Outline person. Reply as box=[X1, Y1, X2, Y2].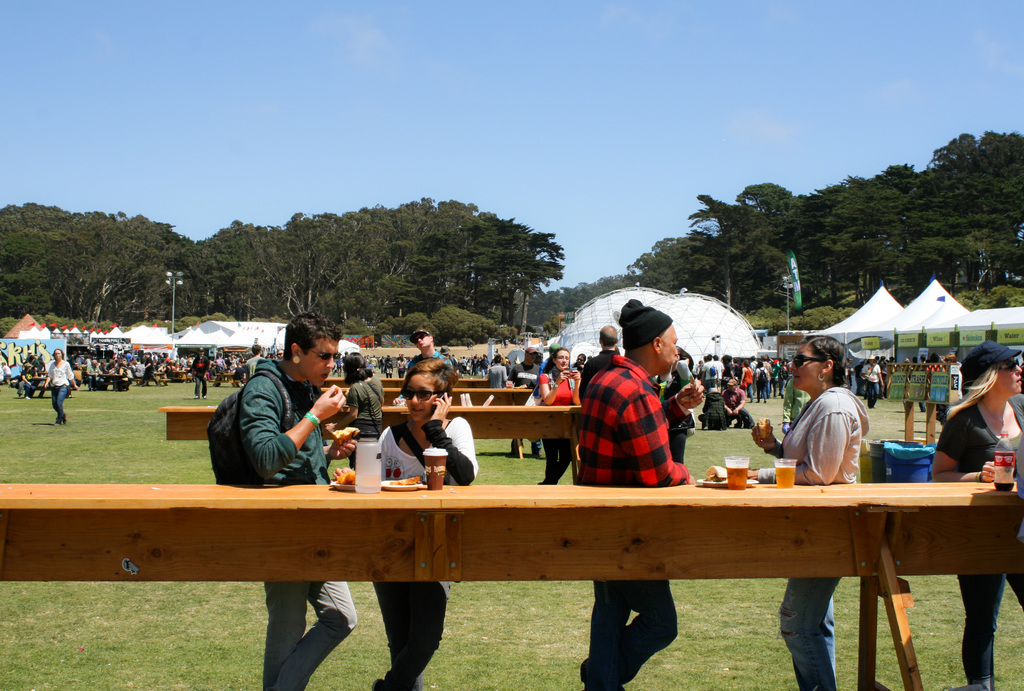
box=[931, 334, 1023, 690].
